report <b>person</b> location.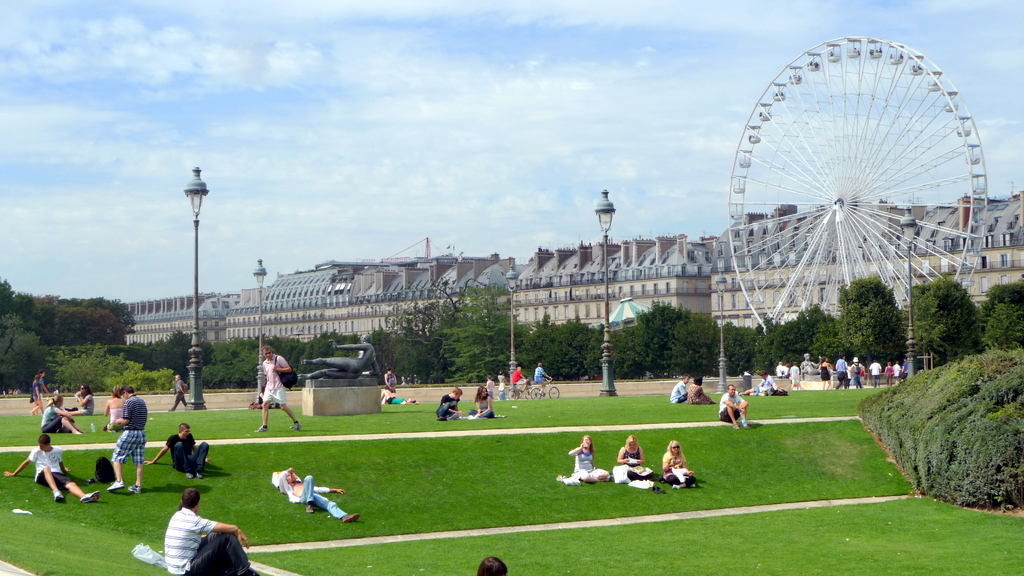
Report: locate(147, 424, 215, 483).
